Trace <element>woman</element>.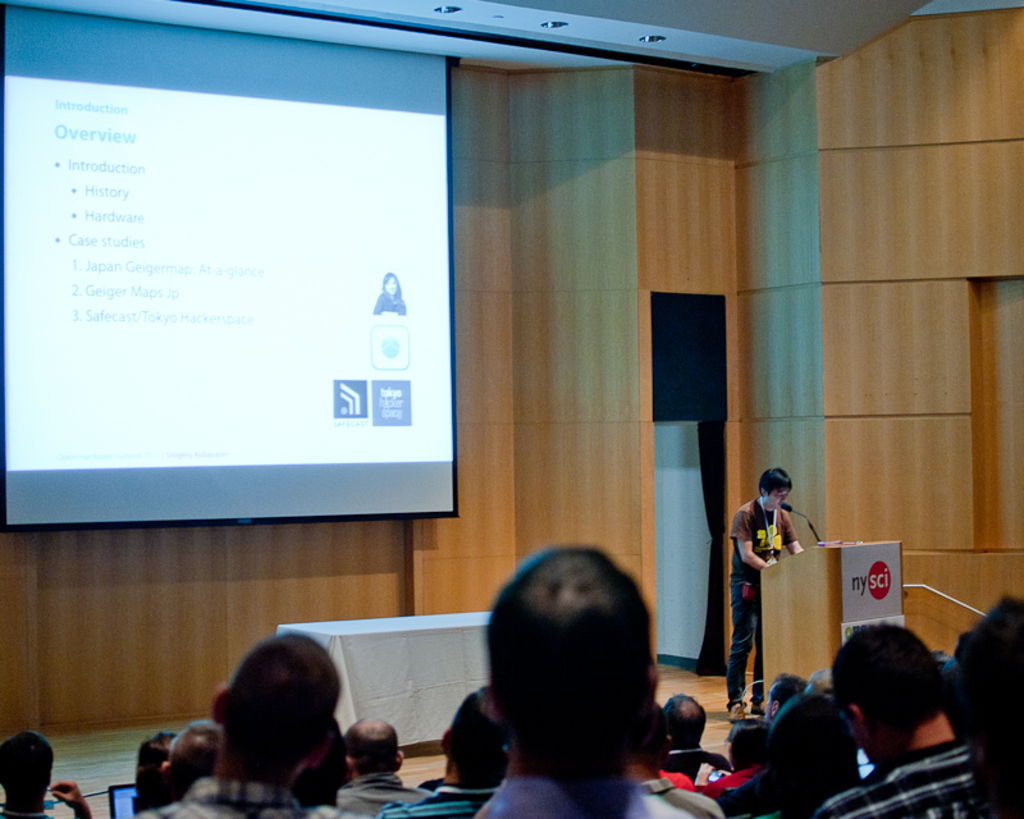
Traced to l=425, t=511, r=692, b=815.
